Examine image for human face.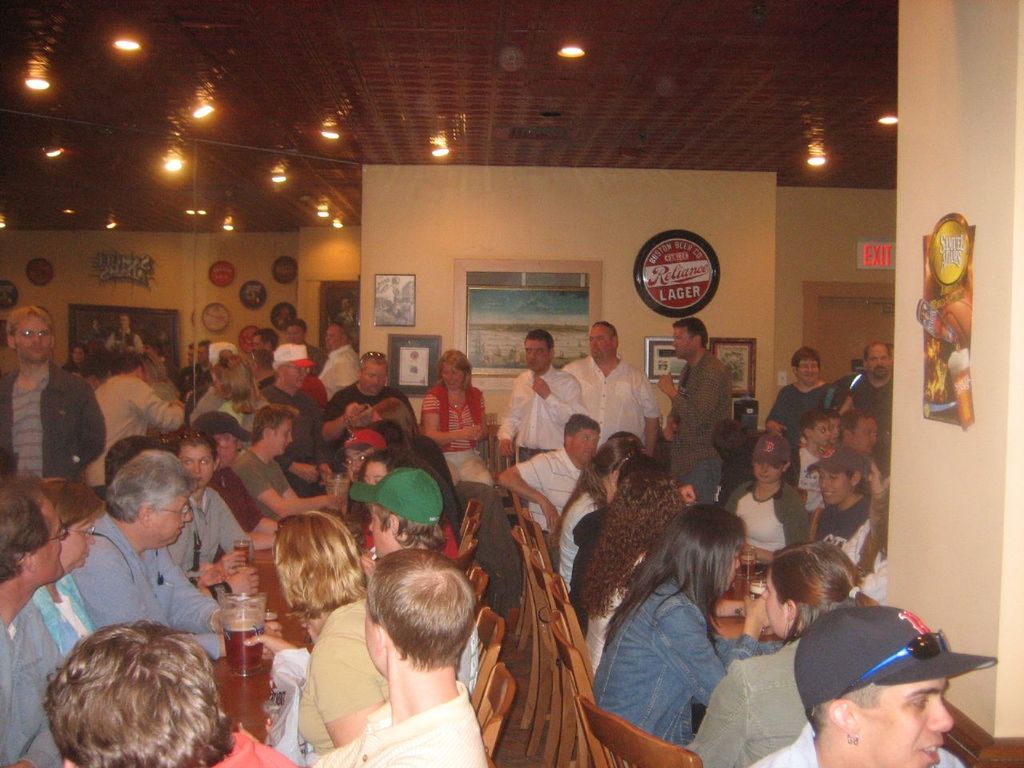
Examination result: (441, 368, 467, 398).
